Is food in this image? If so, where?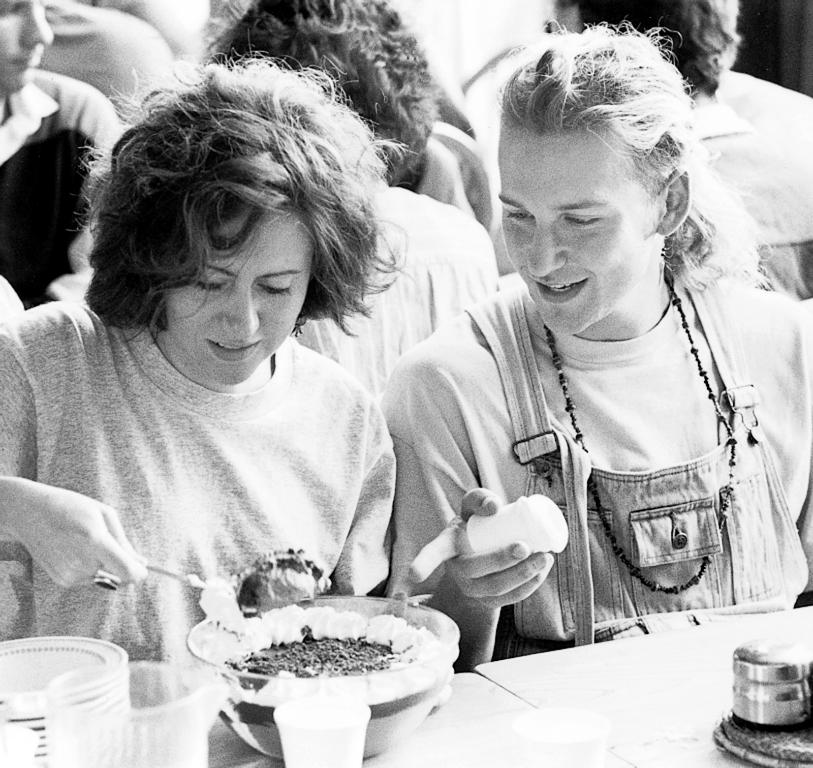
Yes, at (x1=233, y1=544, x2=332, y2=618).
